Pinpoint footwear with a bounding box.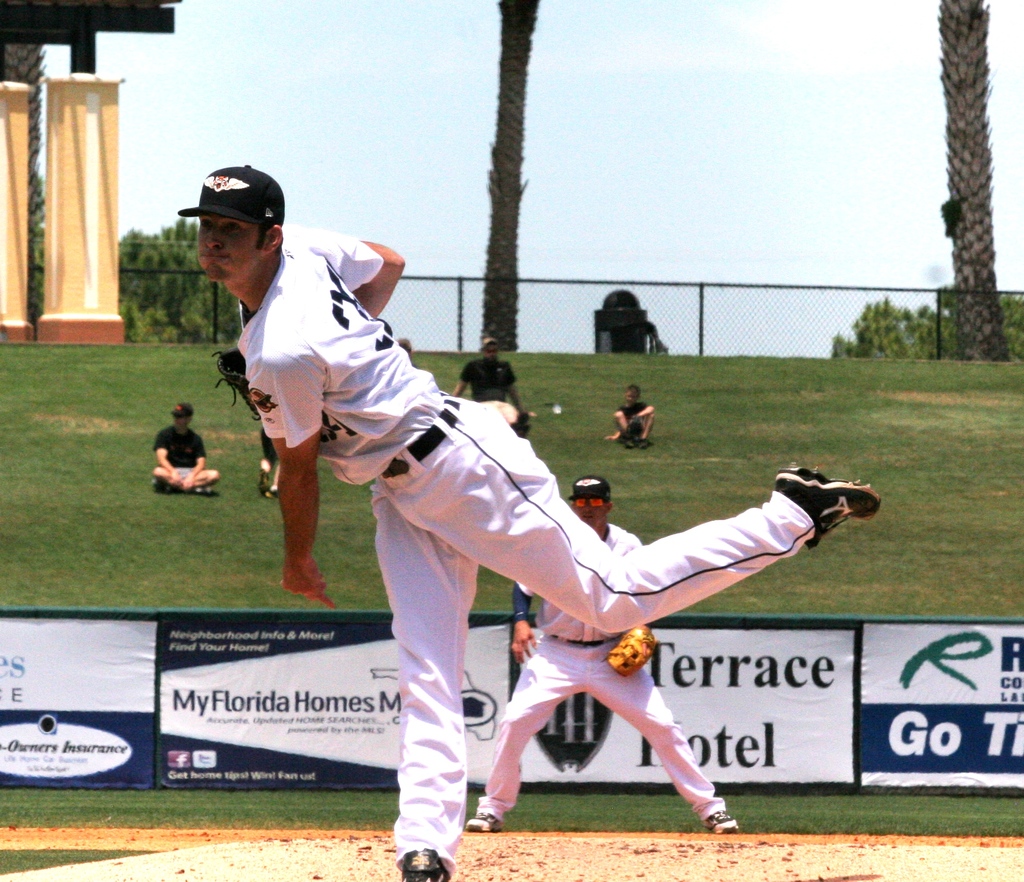
crop(781, 474, 883, 559).
